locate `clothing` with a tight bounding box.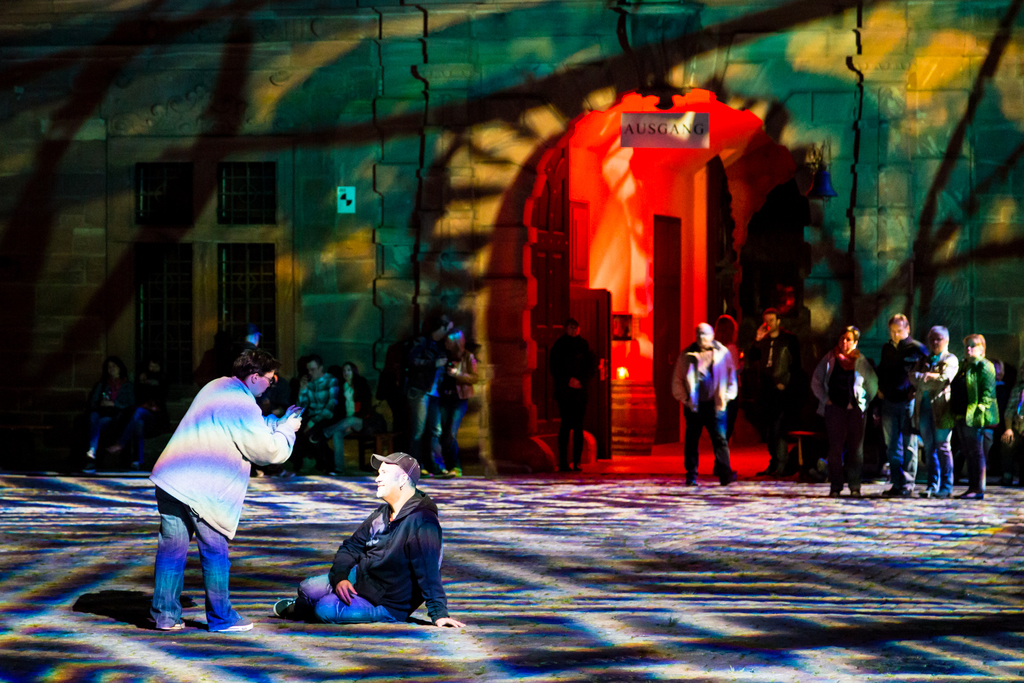
Rect(444, 349, 478, 463).
